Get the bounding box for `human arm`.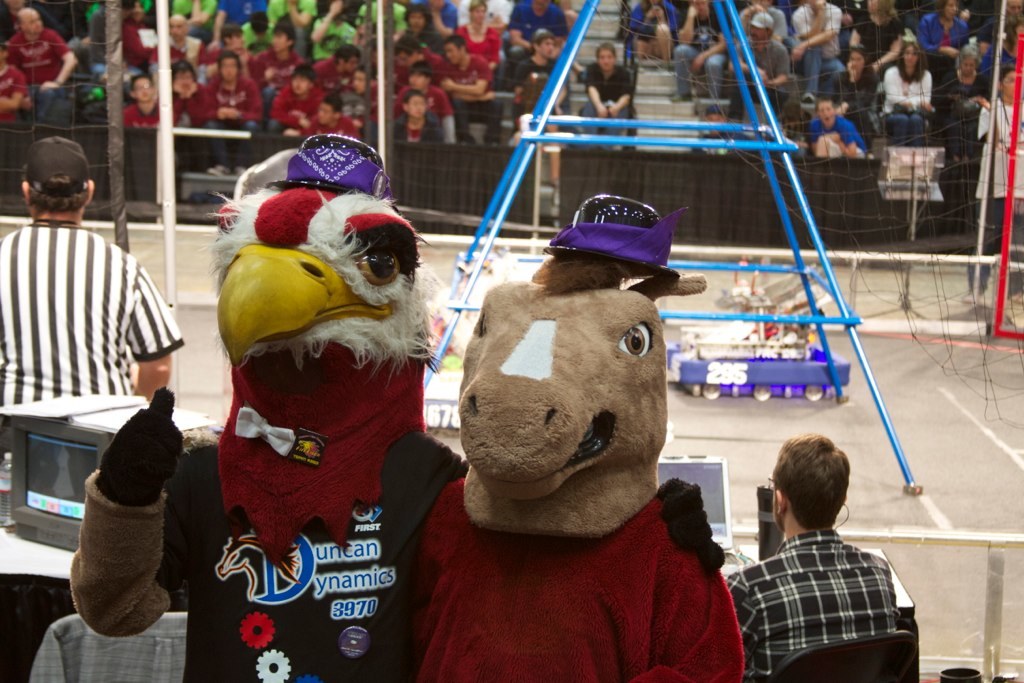
locate(267, 56, 305, 82).
